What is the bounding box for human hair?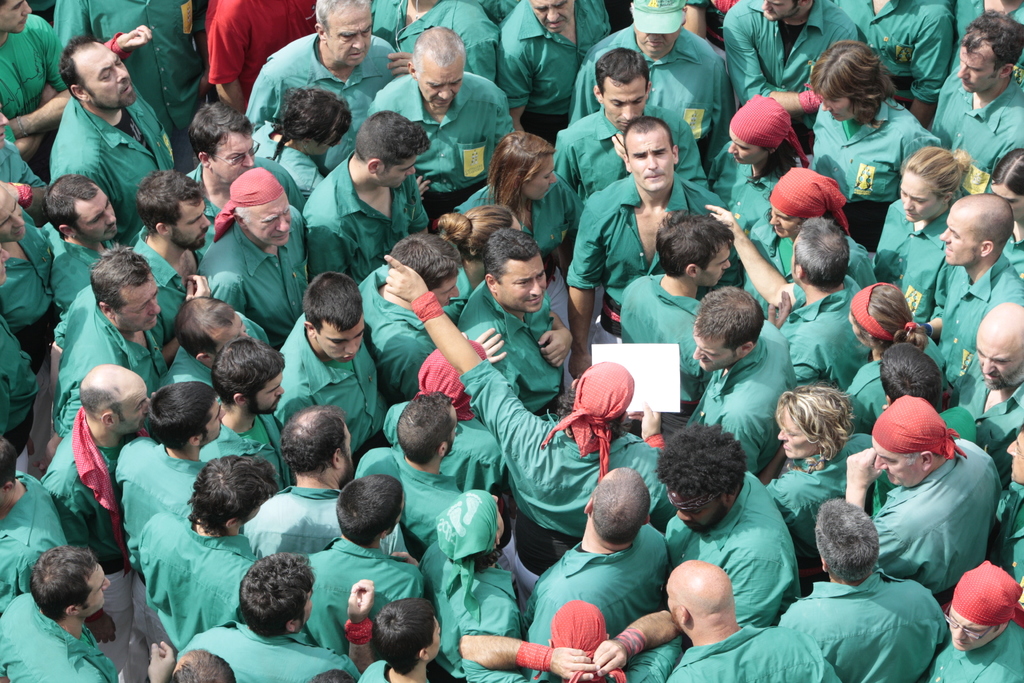
(989, 147, 1023, 194).
